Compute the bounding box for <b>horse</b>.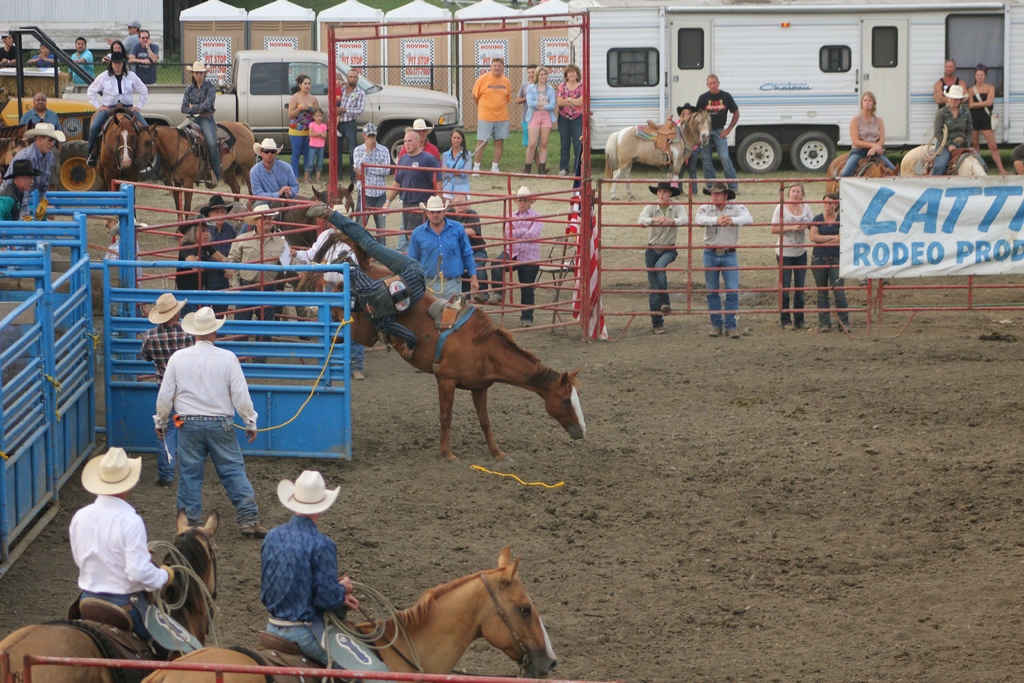
<region>602, 108, 714, 205</region>.
